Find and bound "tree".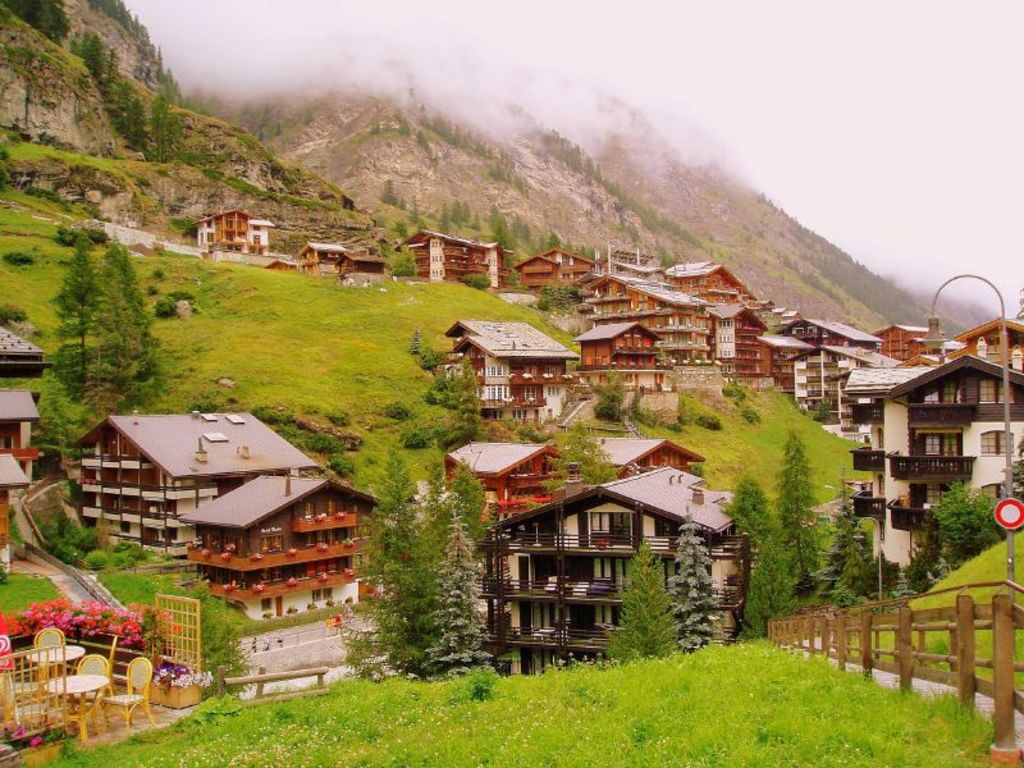
Bound: (x1=398, y1=113, x2=411, y2=136).
